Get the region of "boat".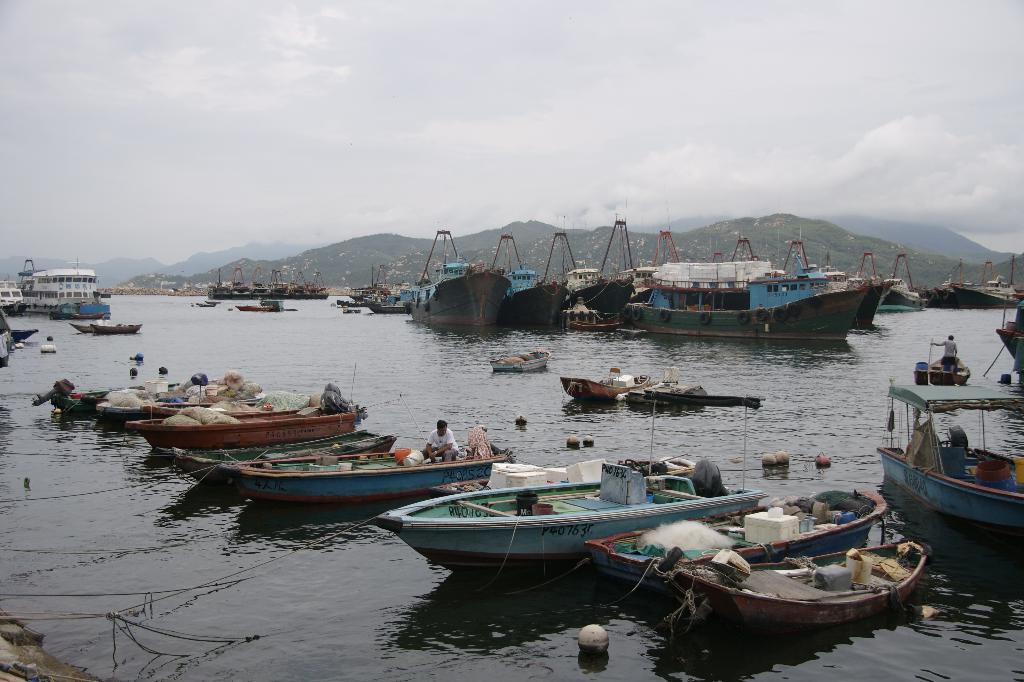
left=405, top=227, right=513, bottom=329.
